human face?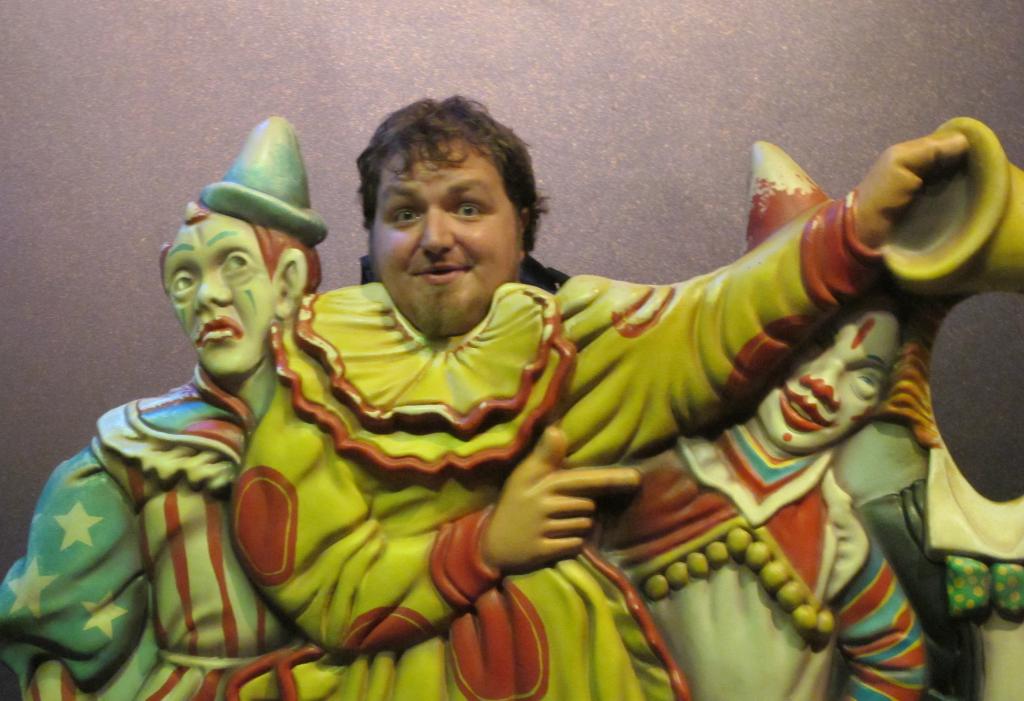
{"x1": 371, "y1": 138, "x2": 517, "y2": 340}
